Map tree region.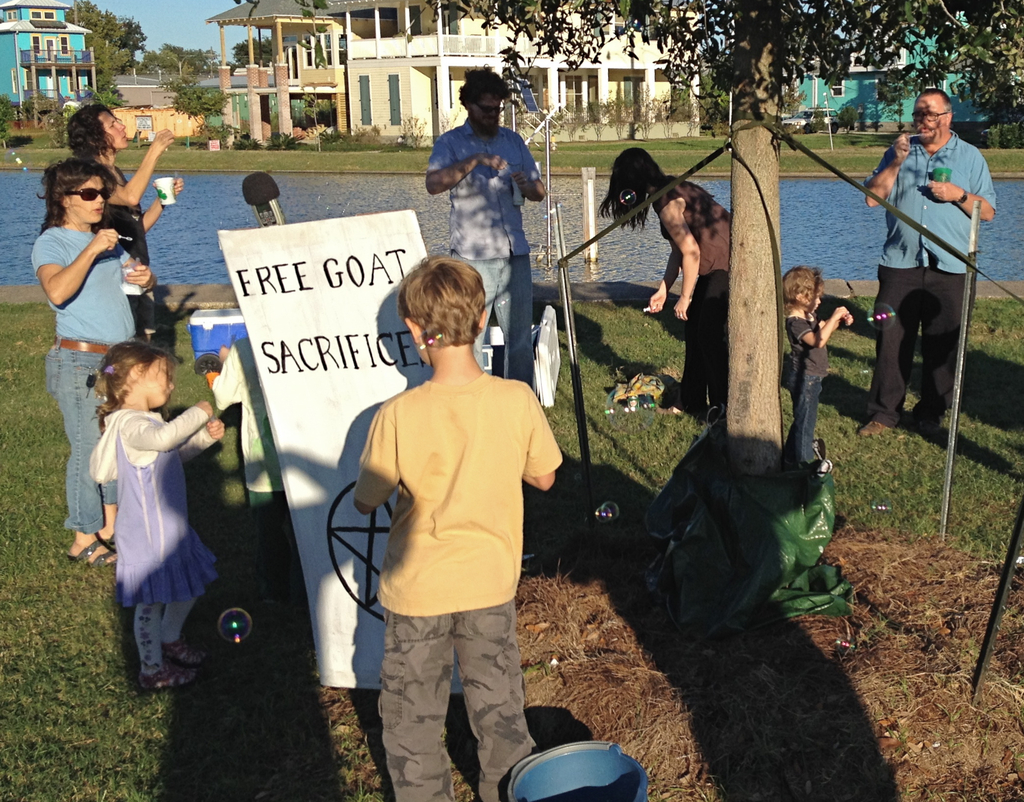
Mapped to bbox=(155, 75, 229, 131).
